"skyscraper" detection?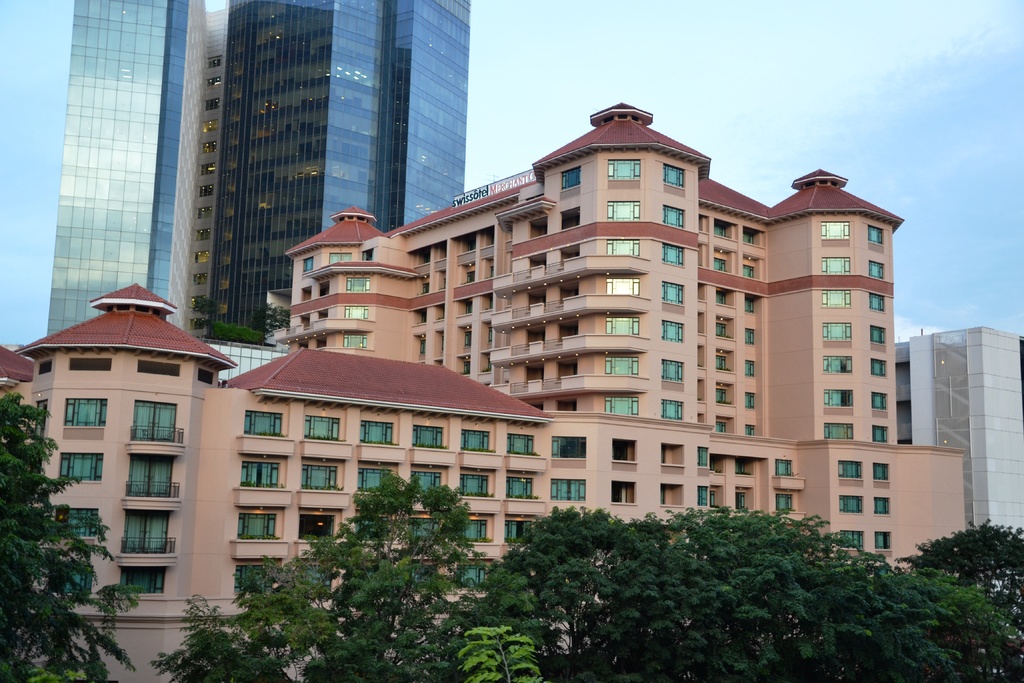
bbox=(896, 324, 1023, 549)
